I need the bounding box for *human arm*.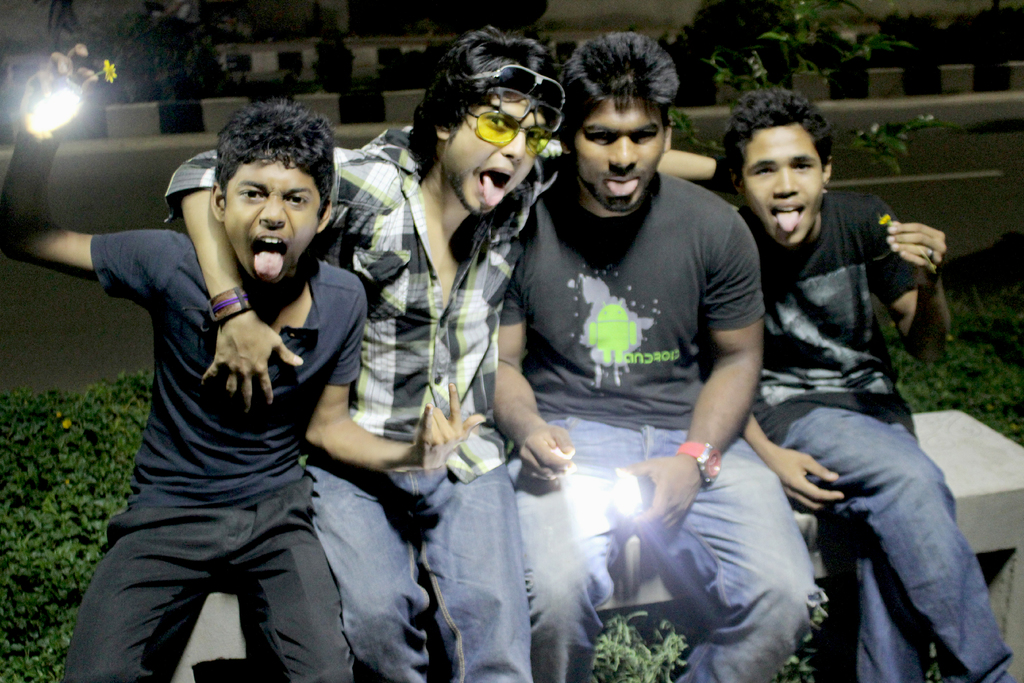
Here it is: [157, 132, 383, 421].
